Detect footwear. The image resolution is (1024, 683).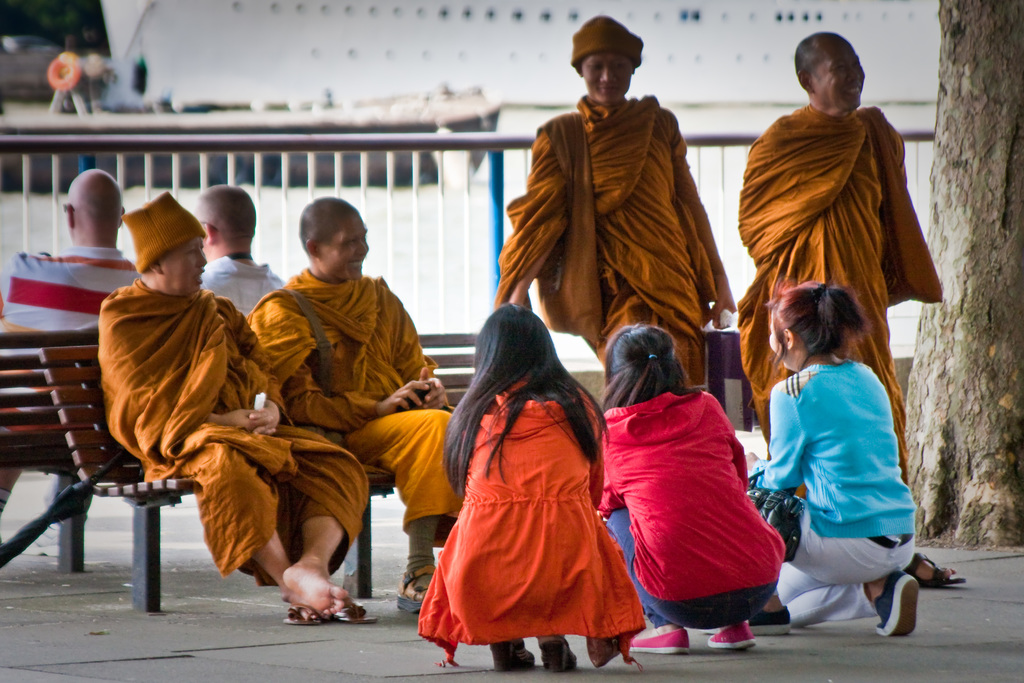
Rect(538, 631, 578, 671).
